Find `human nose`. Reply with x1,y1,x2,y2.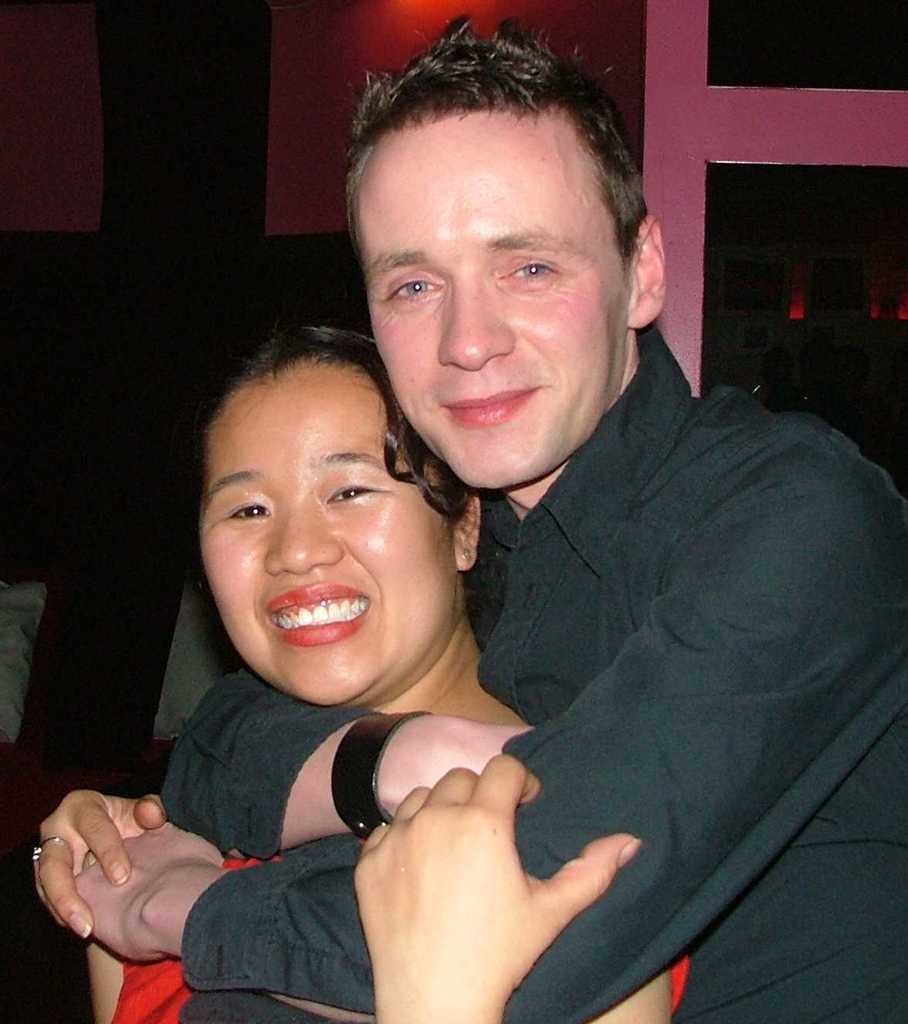
260,493,344,574.
